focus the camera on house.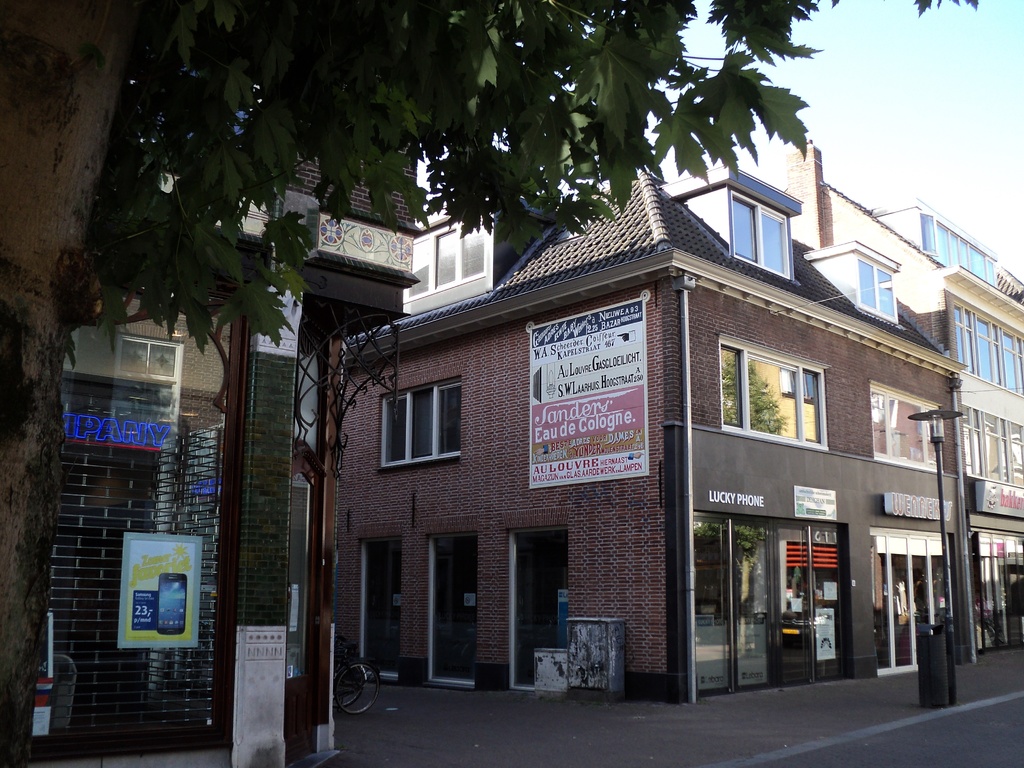
Focus region: <region>46, 138, 411, 749</region>.
